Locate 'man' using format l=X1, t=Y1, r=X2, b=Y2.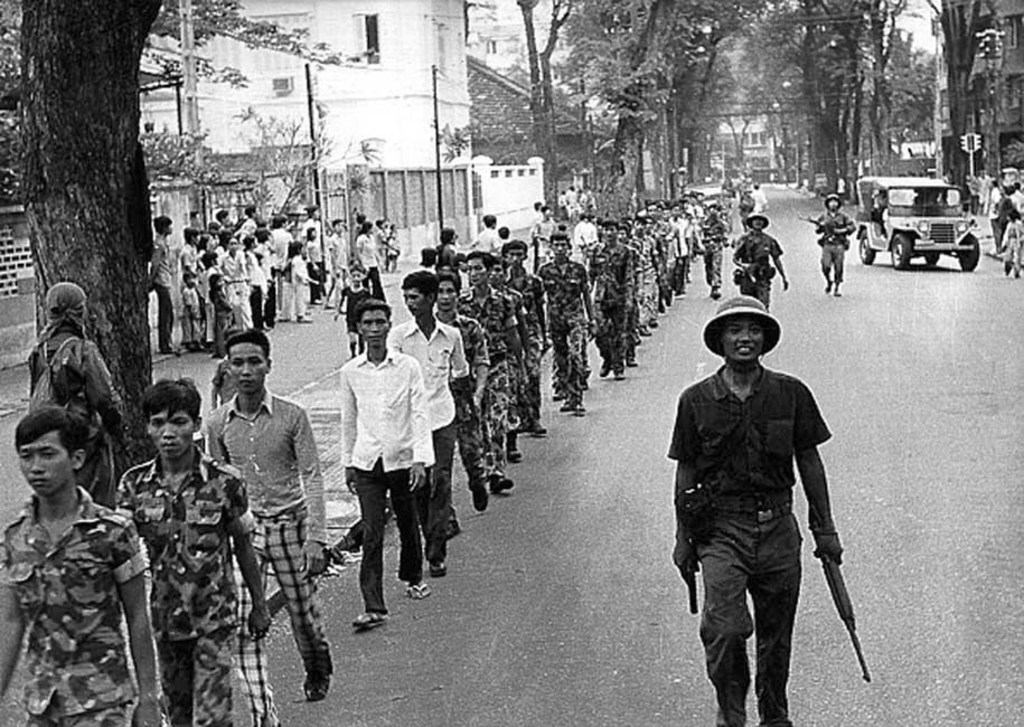
l=731, t=209, r=789, b=303.
